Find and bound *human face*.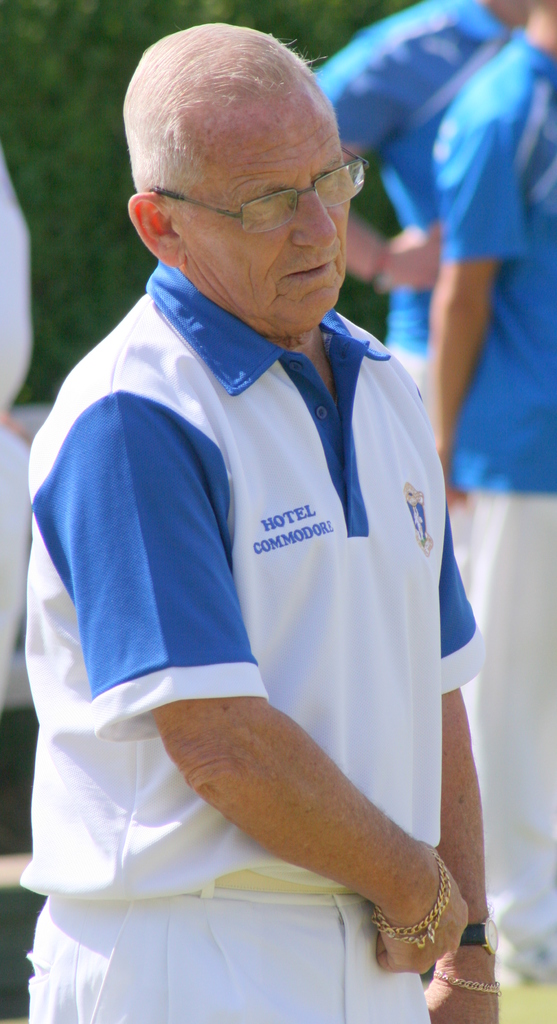
Bound: 188, 82, 366, 335.
